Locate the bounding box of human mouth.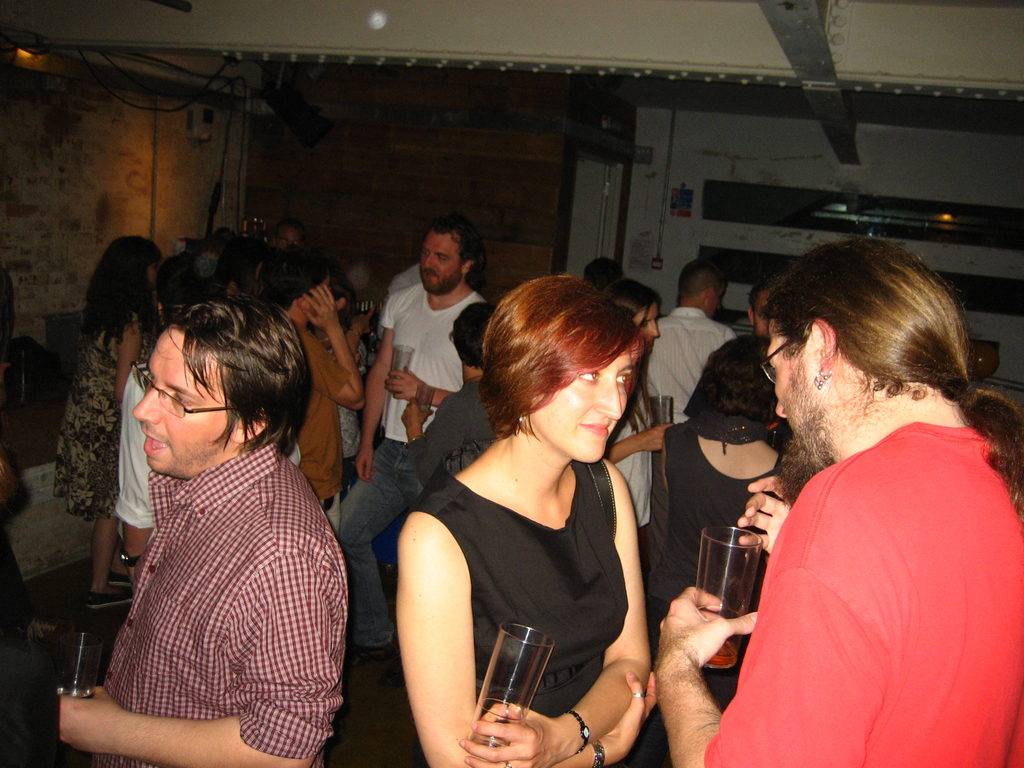
Bounding box: bbox=(580, 423, 611, 438).
